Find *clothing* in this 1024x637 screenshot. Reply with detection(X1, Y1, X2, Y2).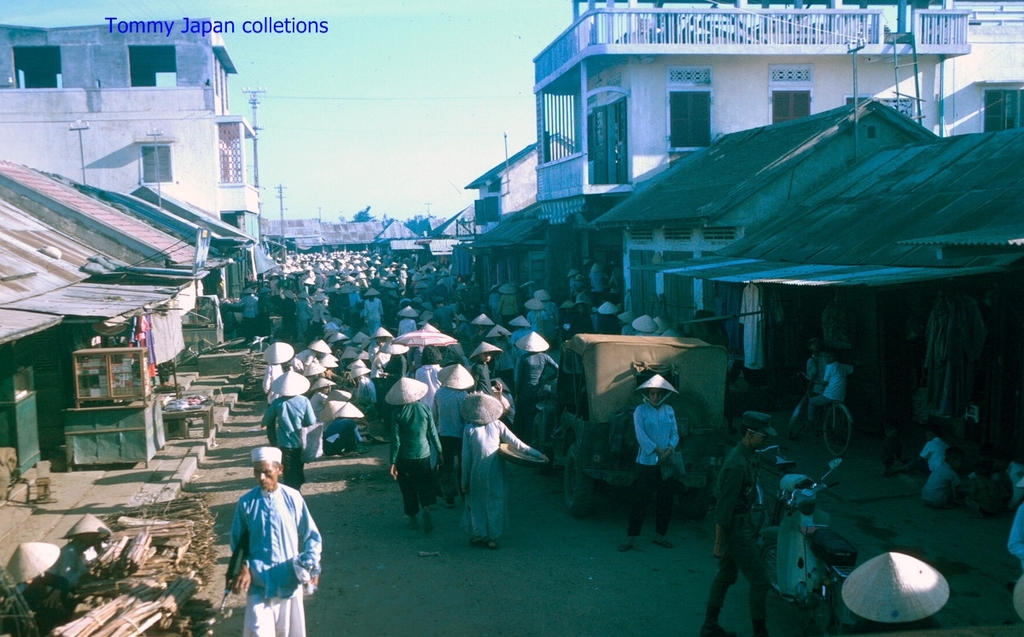
detection(919, 433, 955, 505).
